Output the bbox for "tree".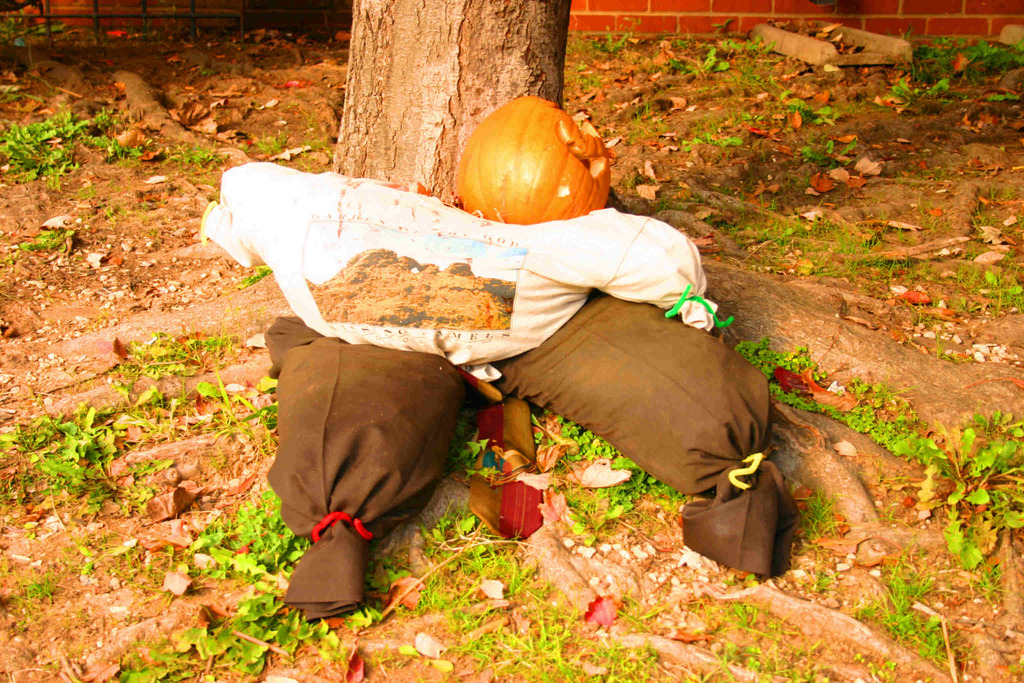
[left=330, top=0, right=572, bottom=205].
